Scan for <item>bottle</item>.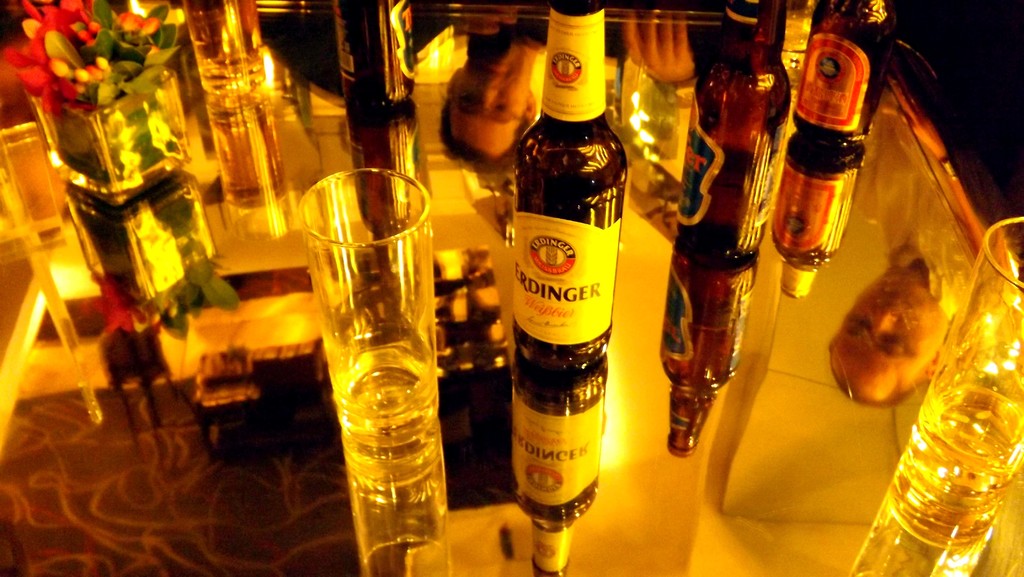
Scan result: [205, 0, 267, 101].
